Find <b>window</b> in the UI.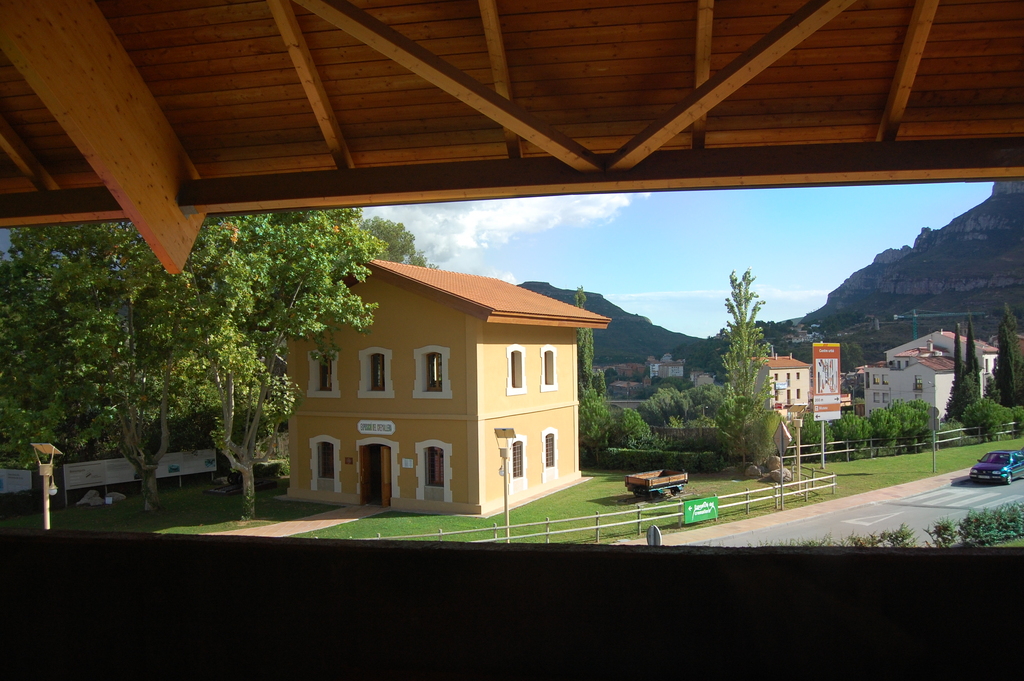
UI element at bbox=(506, 343, 528, 397).
